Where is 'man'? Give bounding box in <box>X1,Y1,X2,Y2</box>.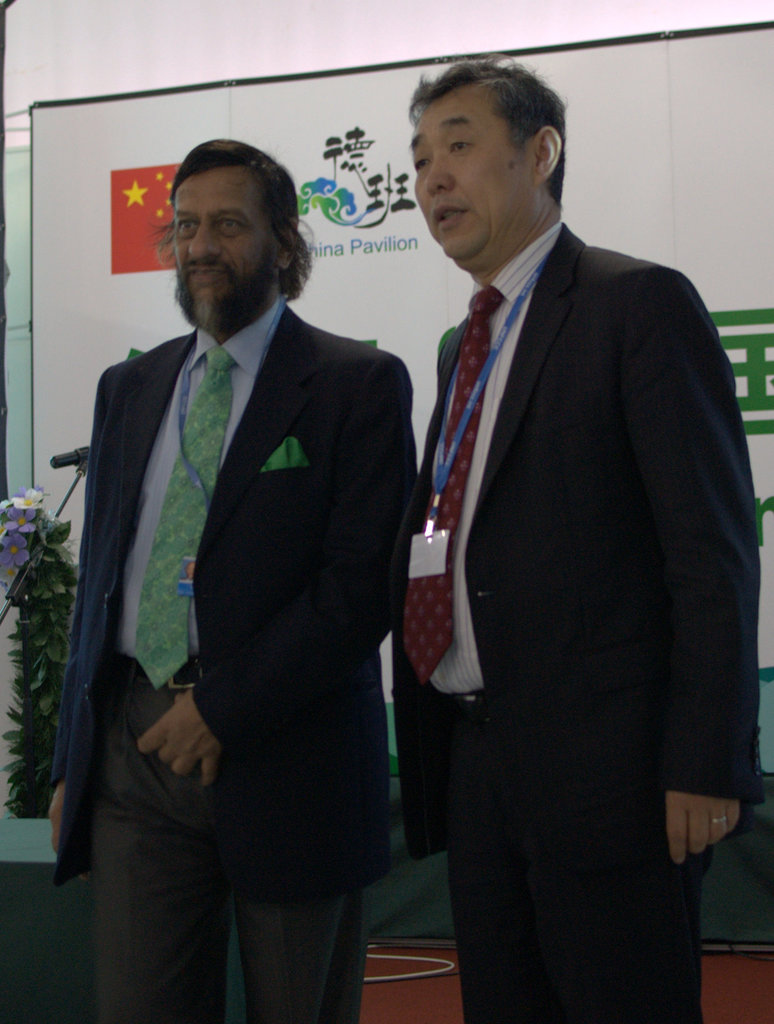
<box>395,50,770,1023</box>.
